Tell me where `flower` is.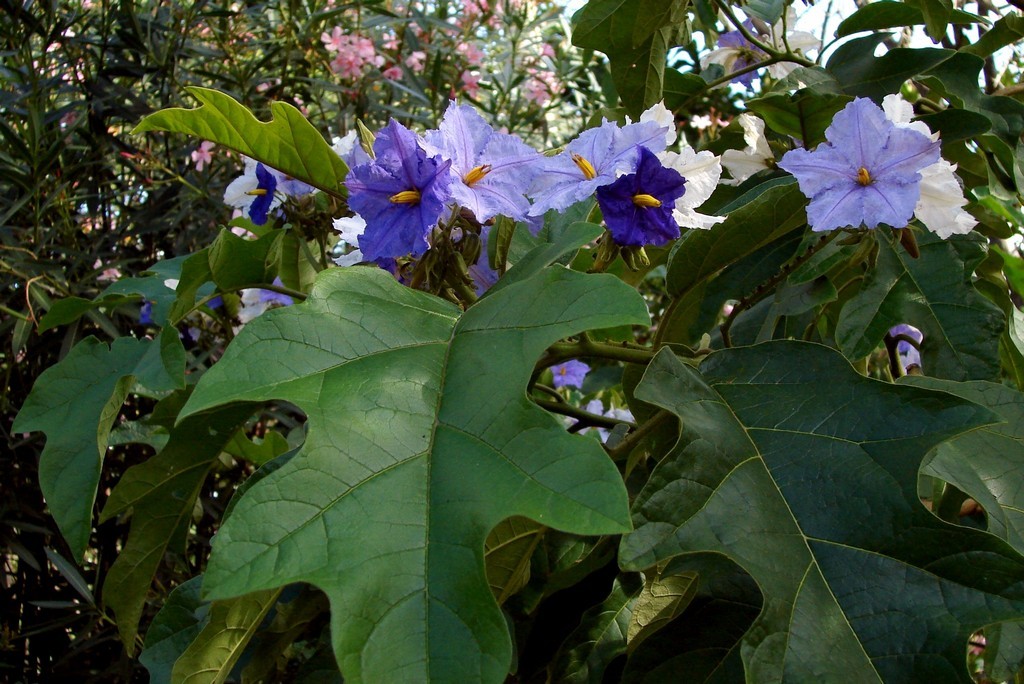
`flower` is at bbox=(546, 357, 591, 389).
